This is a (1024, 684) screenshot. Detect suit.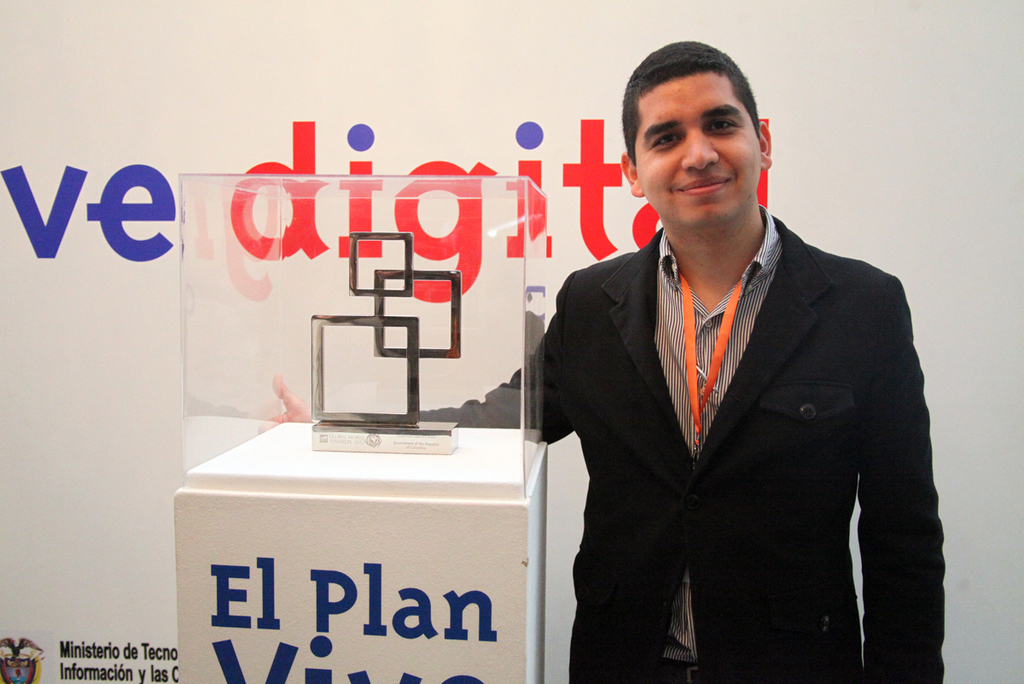
408 199 945 683.
